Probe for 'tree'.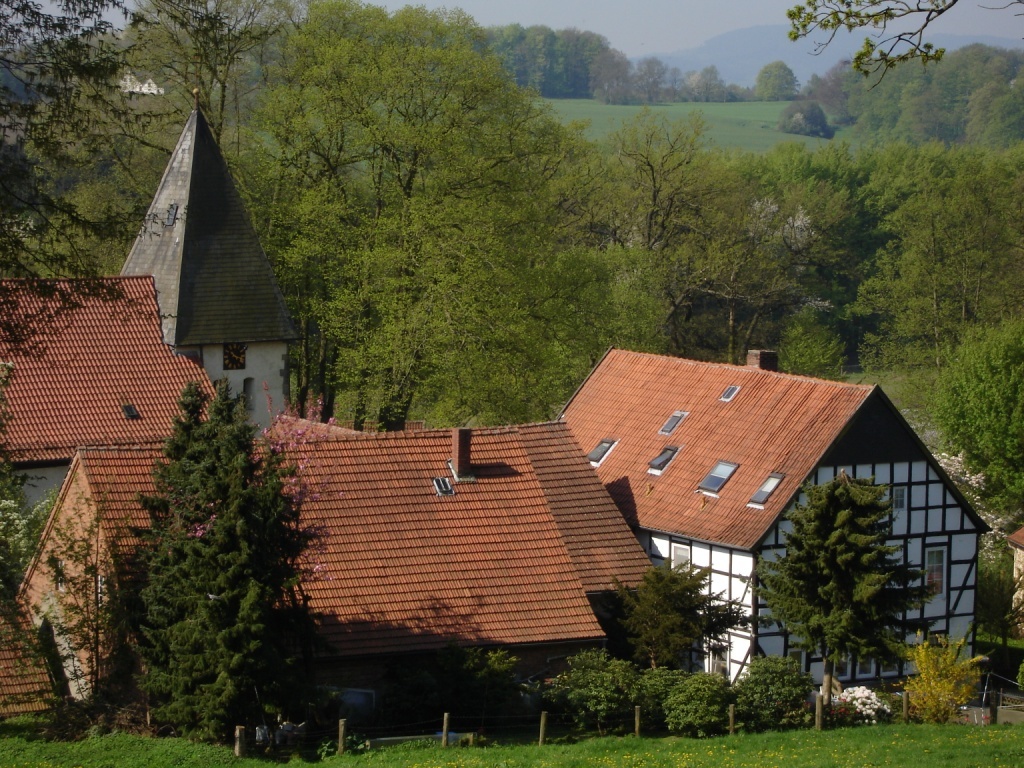
Probe result: <bbox>101, 356, 314, 726</bbox>.
